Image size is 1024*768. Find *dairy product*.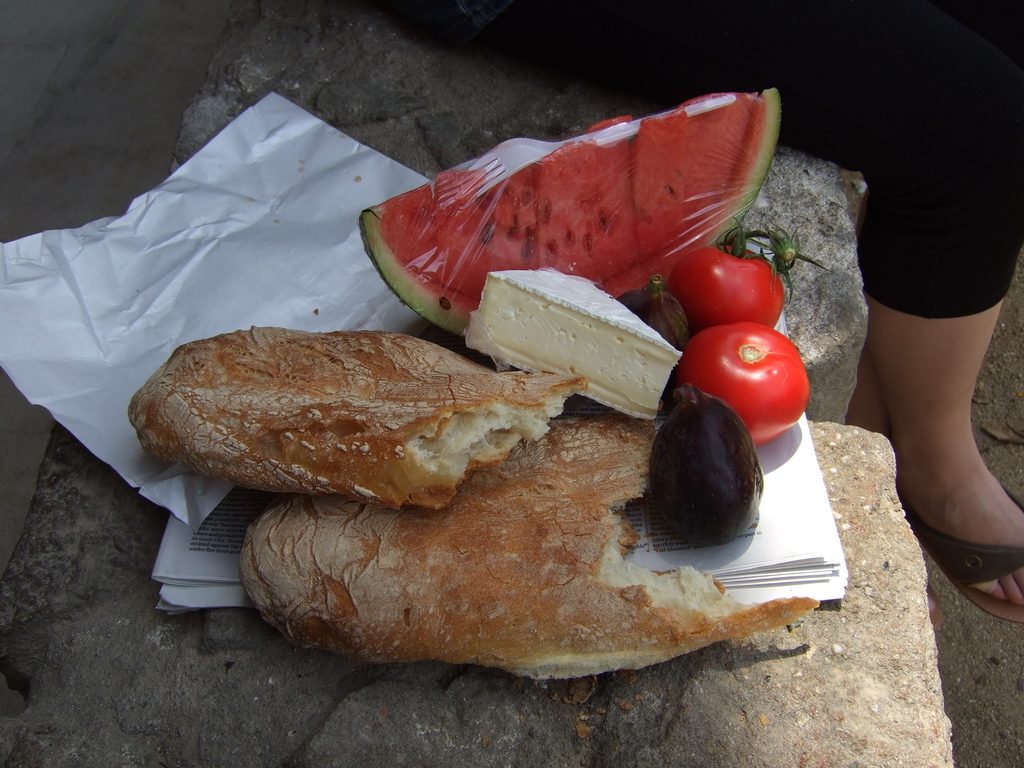
bbox=[502, 260, 676, 401].
